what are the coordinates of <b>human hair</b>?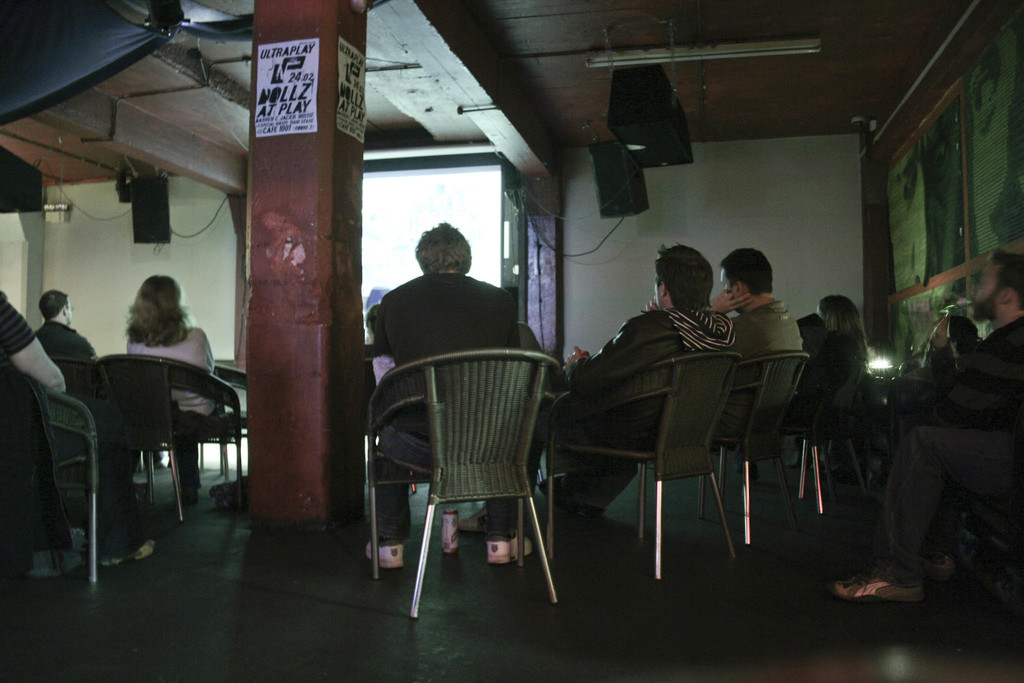
{"x1": 988, "y1": 248, "x2": 1023, "y2": 311}.
